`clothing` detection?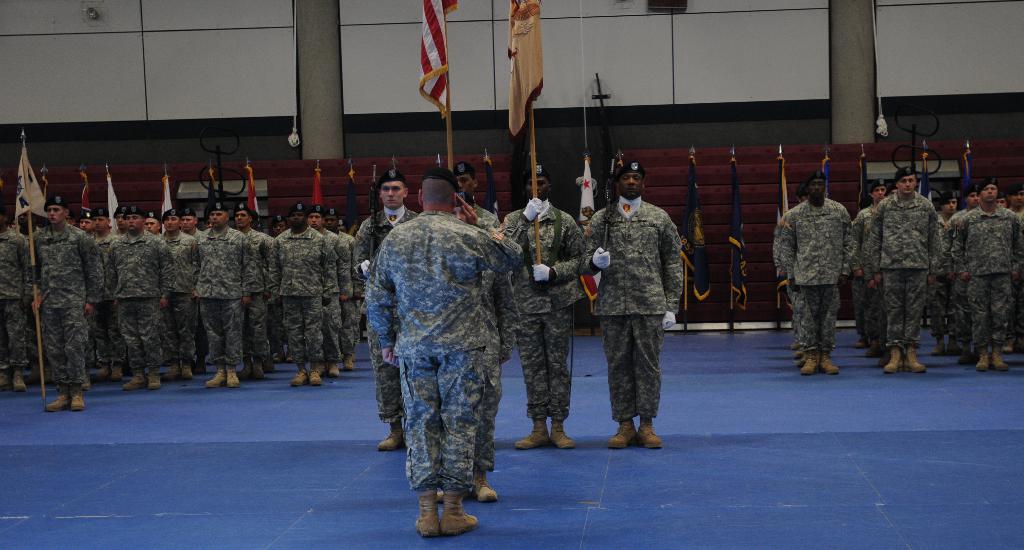
<bbox>196, 225, 253, 378</bbox>
